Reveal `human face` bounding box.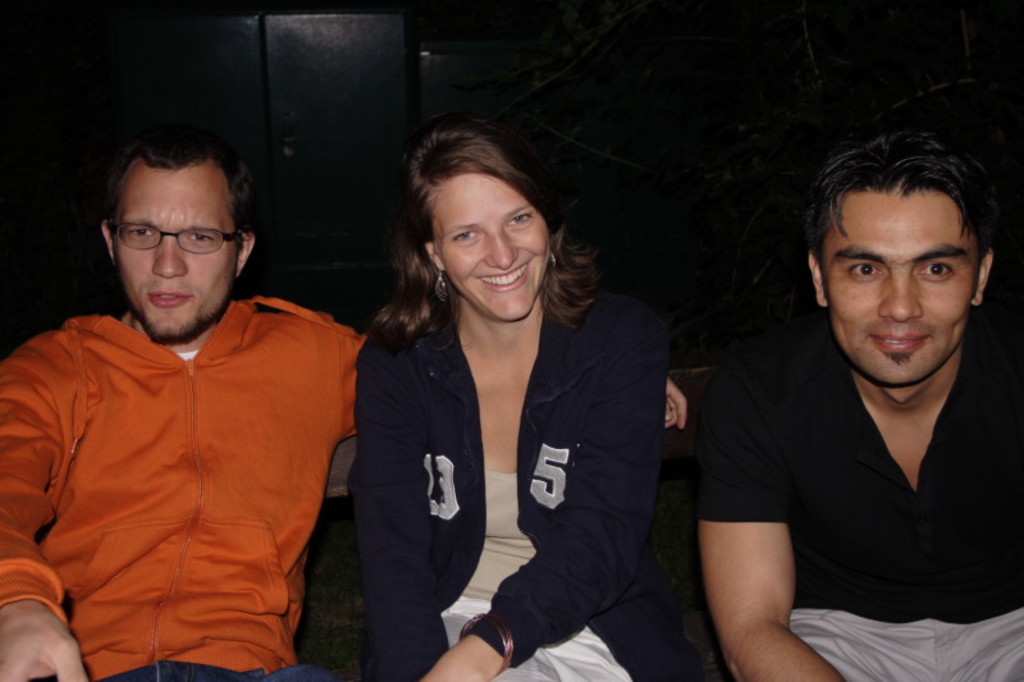
Revealed: x1=111 y1=160 x2=242 y2=345.
